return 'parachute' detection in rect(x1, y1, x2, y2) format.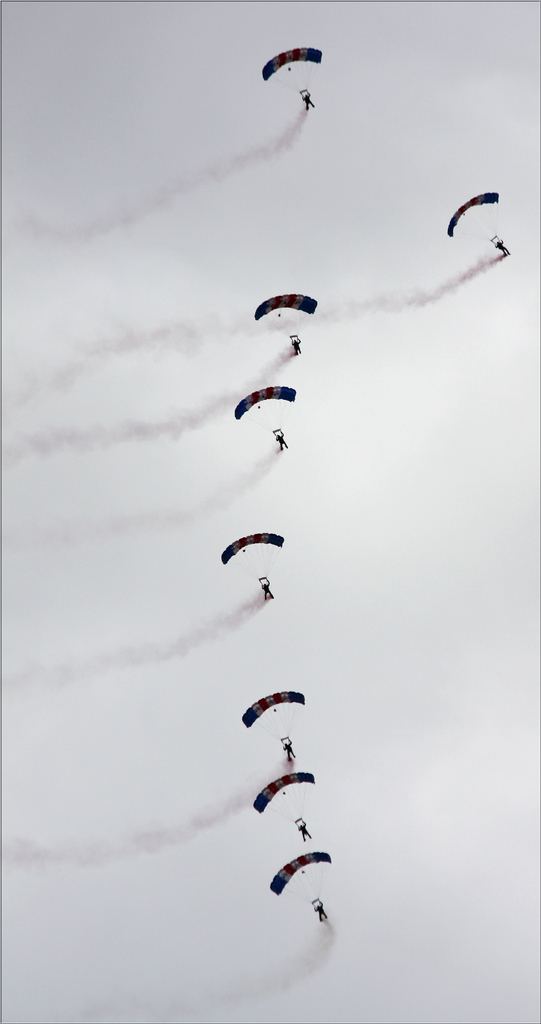
rect(243, 687, 306, 748).
